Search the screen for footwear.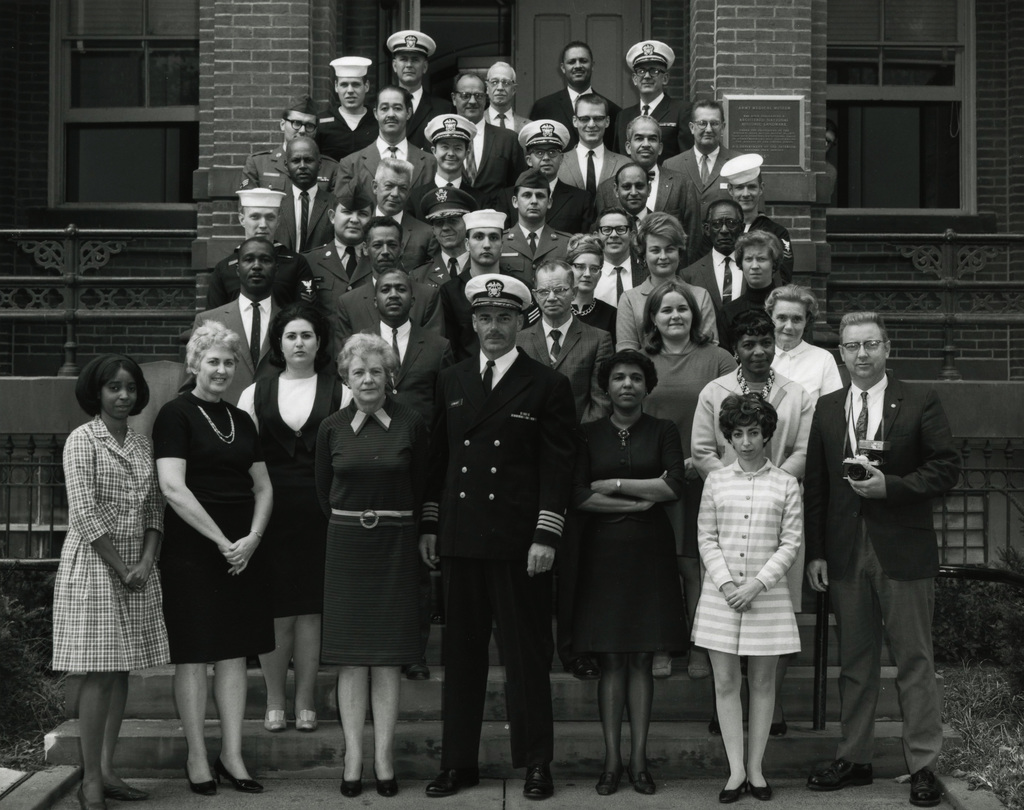
Found at pyautogui.locateOnScreen(767, 701, 783, 732).
